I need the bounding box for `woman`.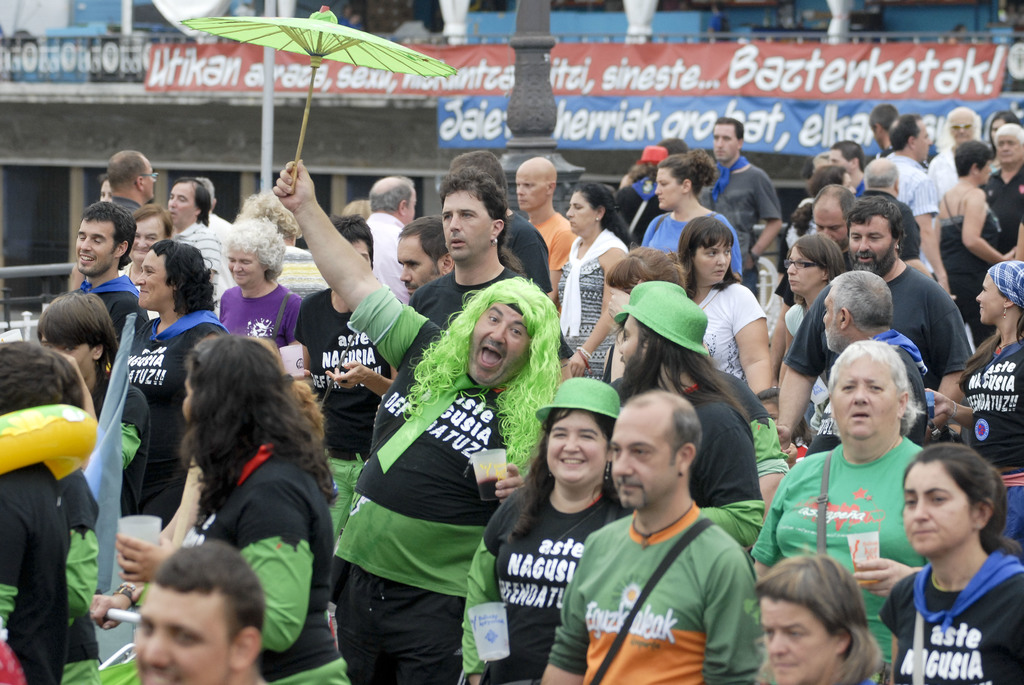
Here it is: (756,551,877,684).
